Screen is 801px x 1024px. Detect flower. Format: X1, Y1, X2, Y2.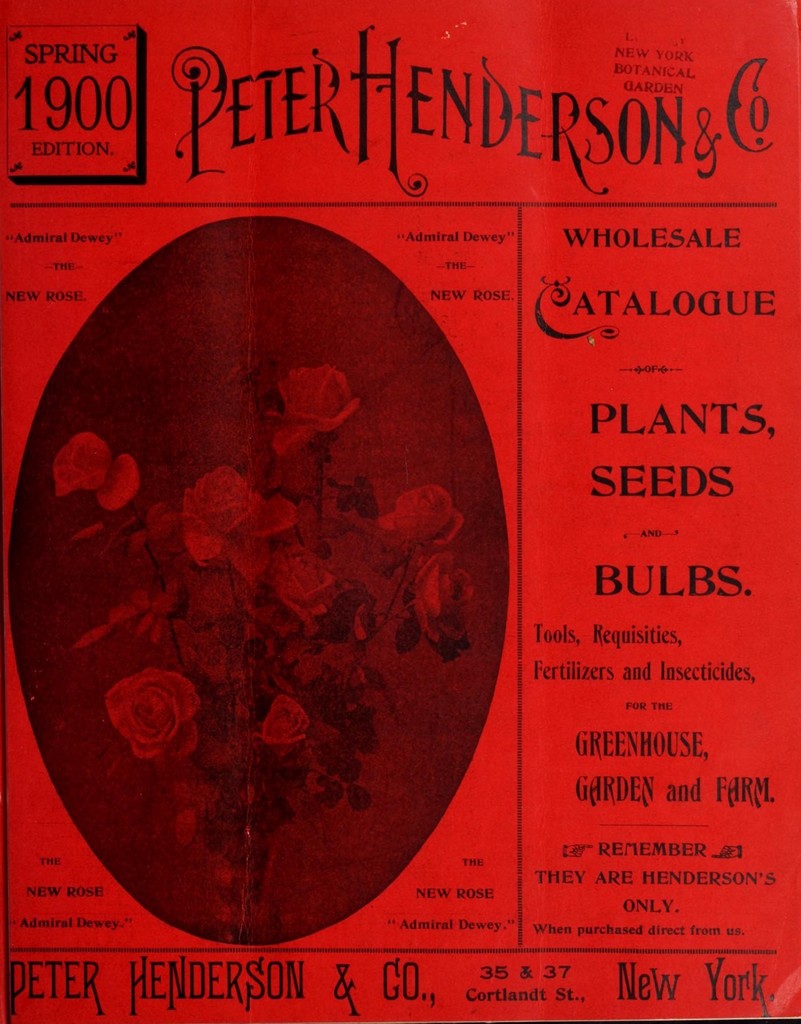
377, 482, 465, 550.
